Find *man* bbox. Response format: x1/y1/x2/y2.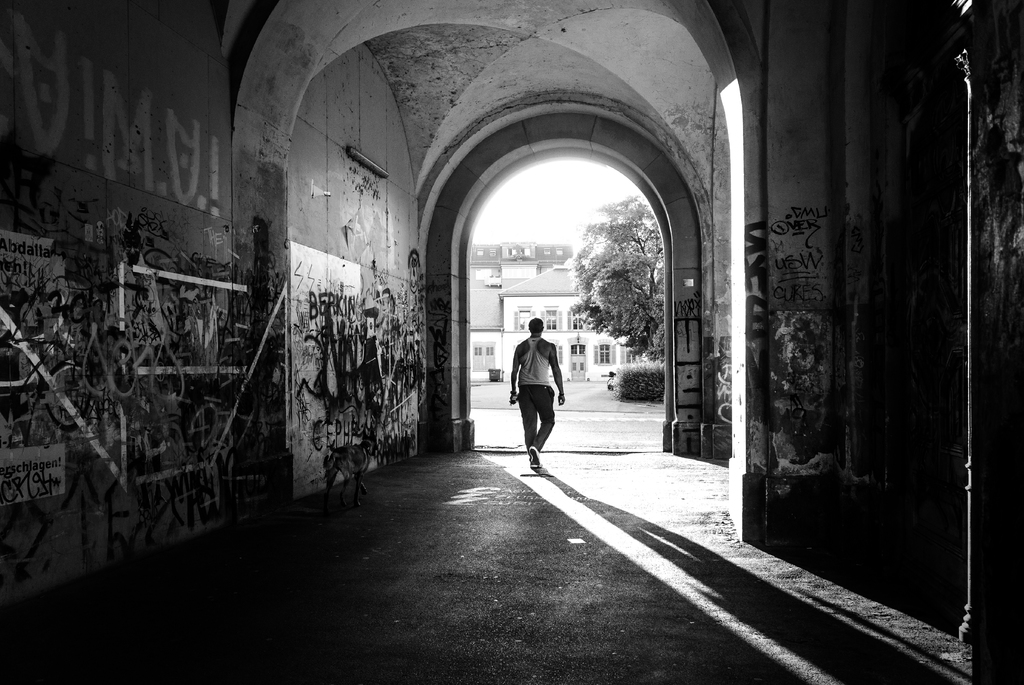
502/318/569/476.
